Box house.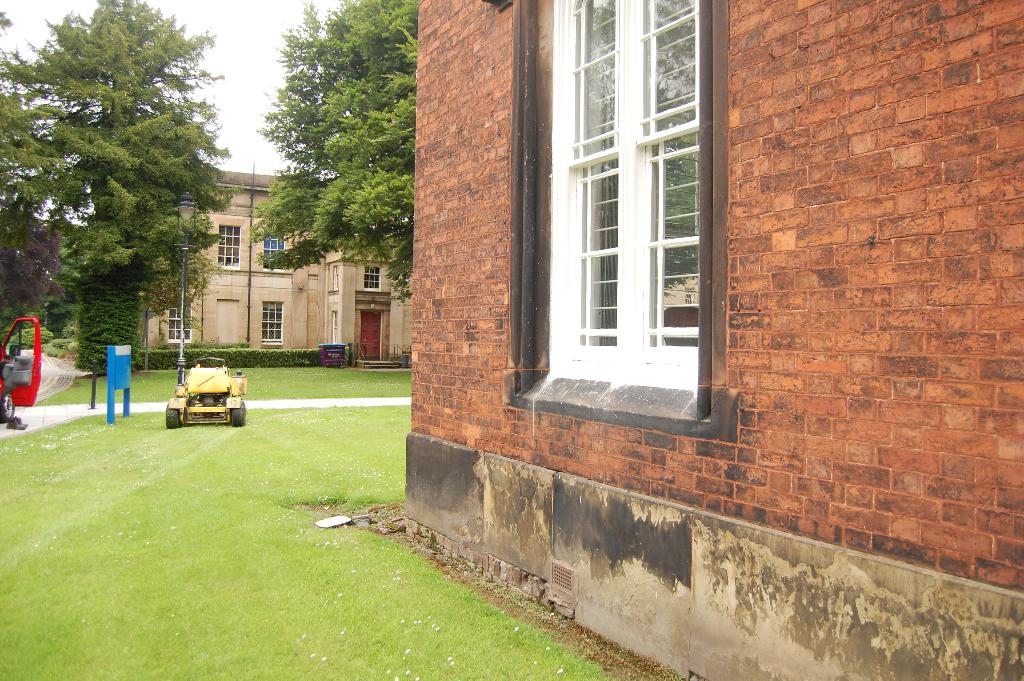
left=138, top=0, right=949, bottom=607.
